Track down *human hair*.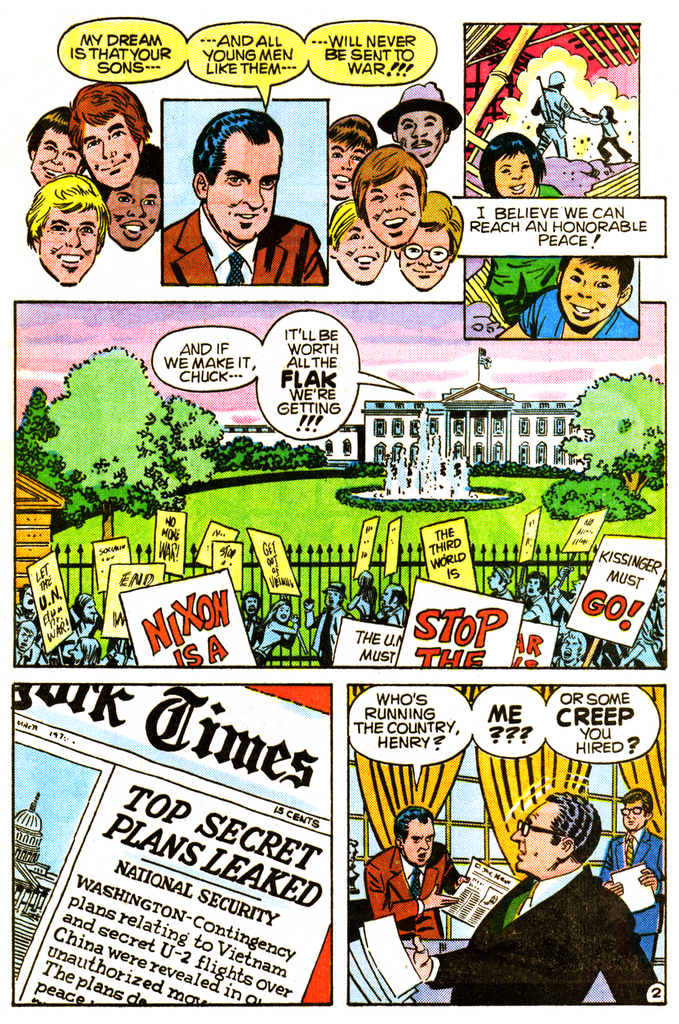
Tracked to Rect(329, 200, 360, 258).
